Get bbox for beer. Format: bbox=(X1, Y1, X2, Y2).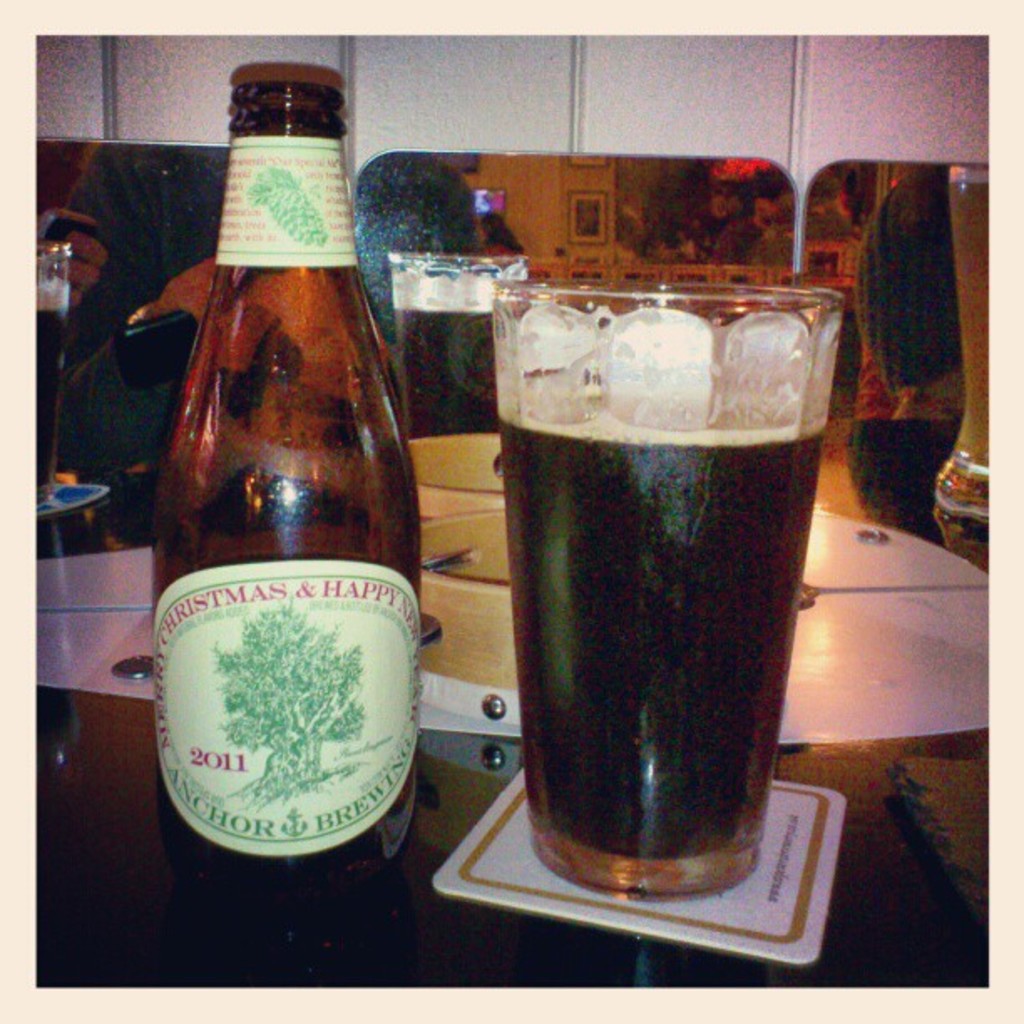
bbox=(157, 70, 415, 957).
